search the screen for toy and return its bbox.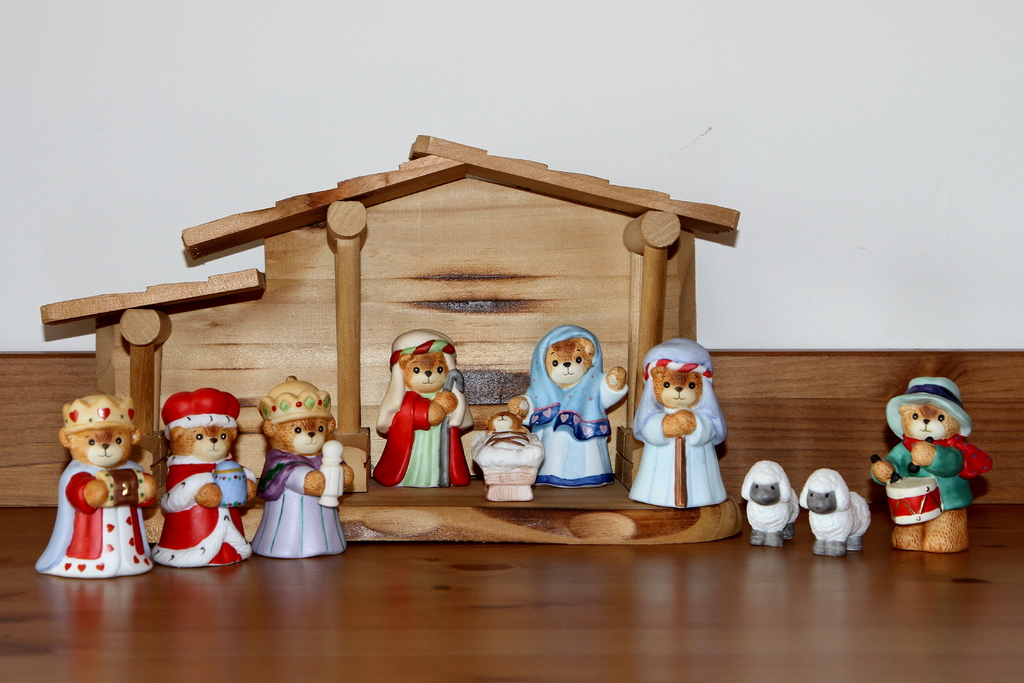
Found: left=513, top=322, right=632, bottom=488.
